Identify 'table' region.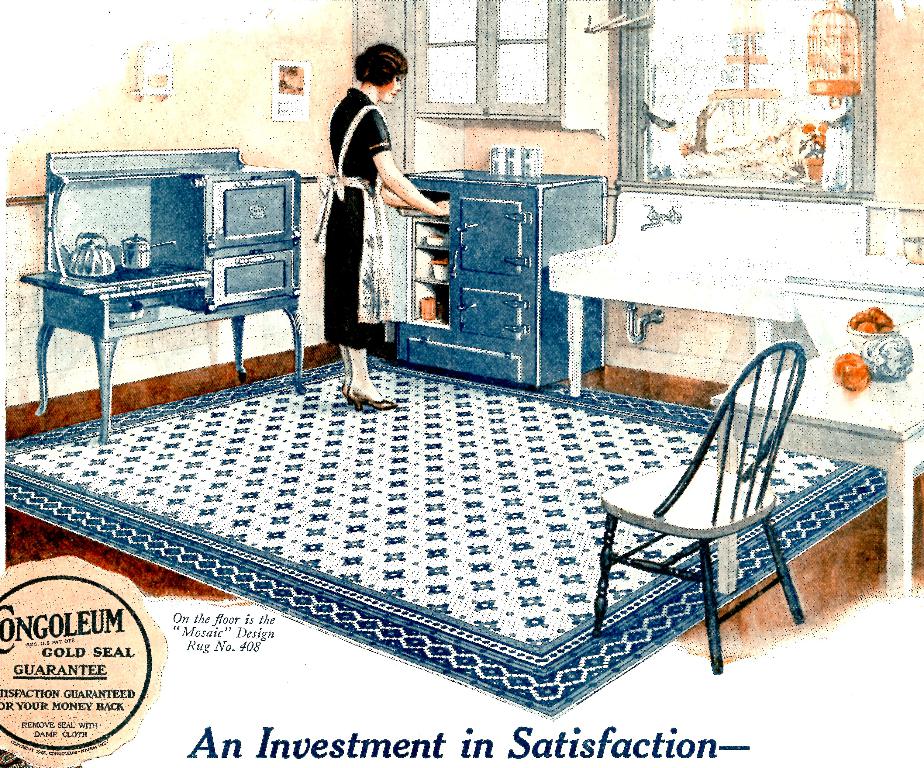
Region: l=543, t=195, r=877, b=426.
